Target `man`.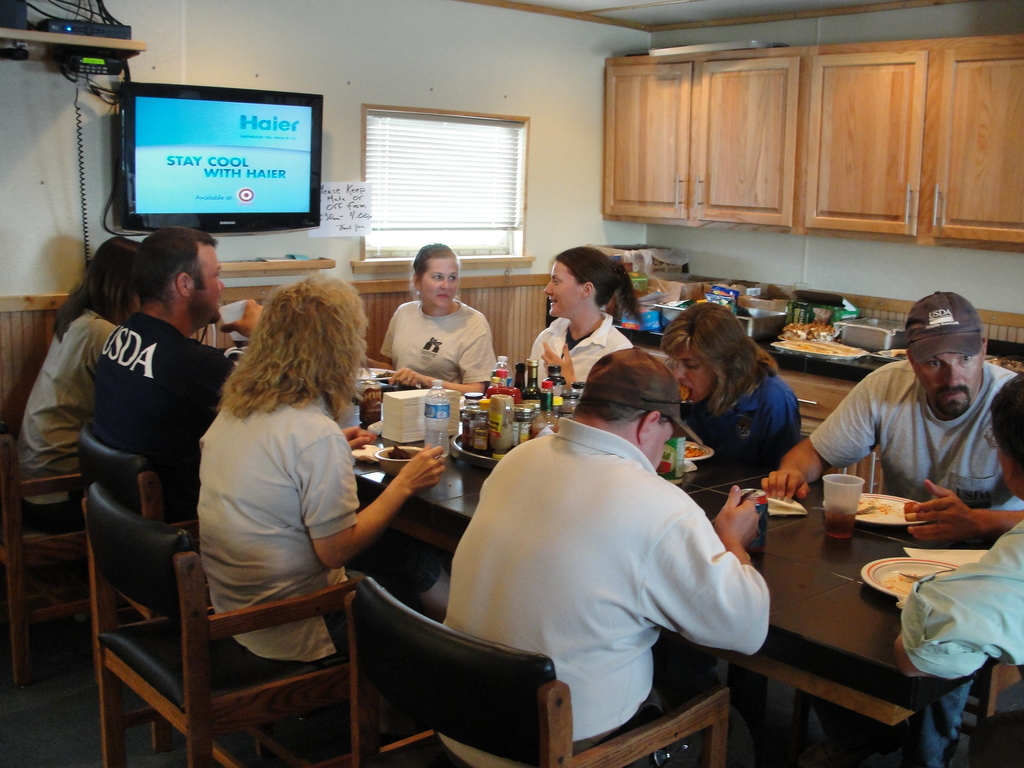
Target region: pyautogui.locateOnScreen(92, 229, 267, 516).
